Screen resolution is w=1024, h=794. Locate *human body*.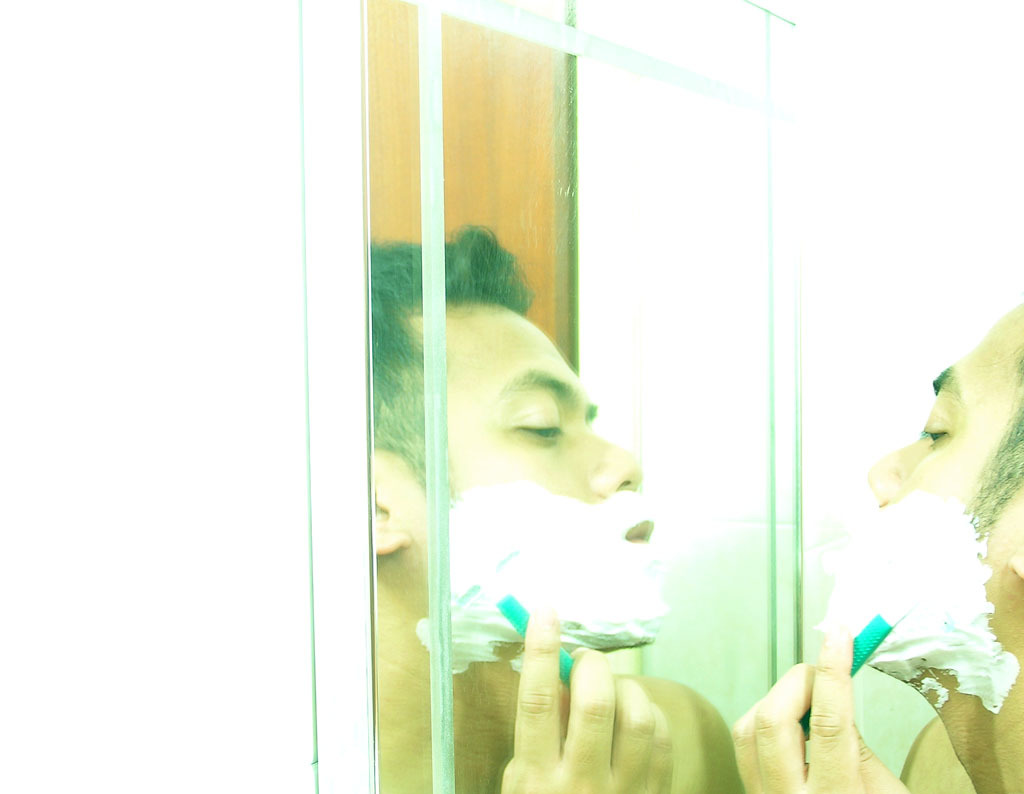
<box>732,294,1023,793</box>.
